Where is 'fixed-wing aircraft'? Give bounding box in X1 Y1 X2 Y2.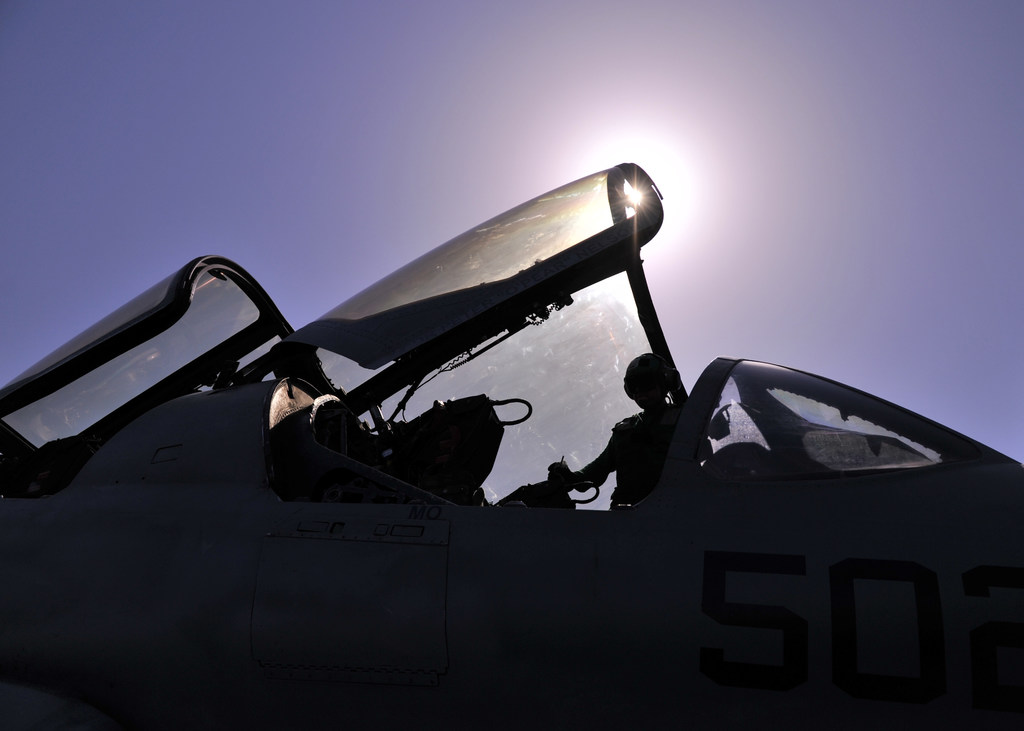
0 156 1023 729.
